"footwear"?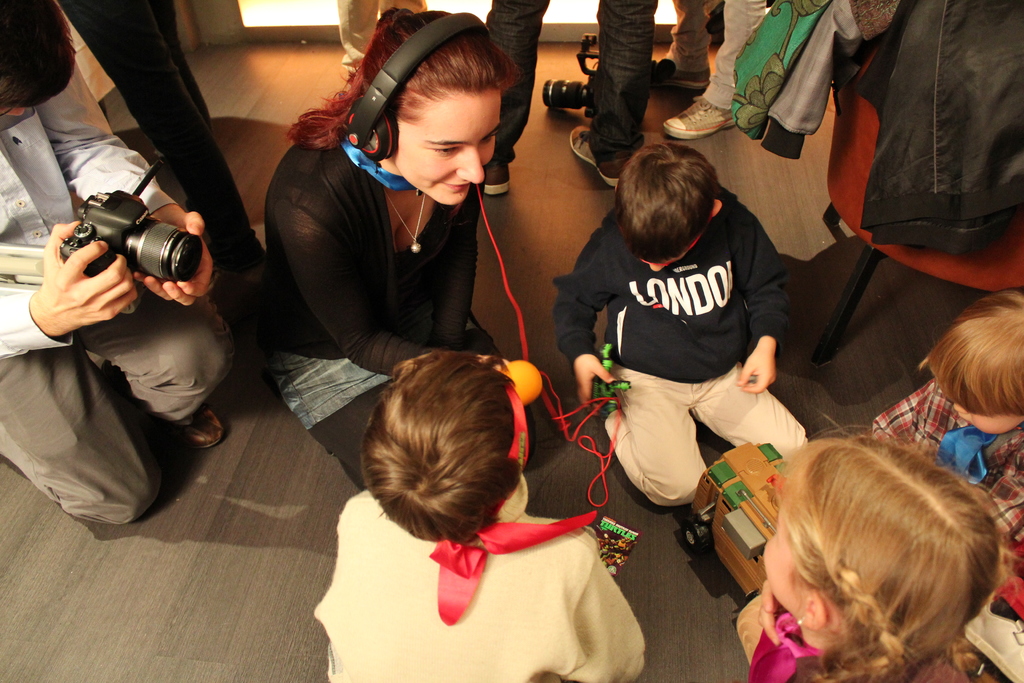
{"left": 484, "top": 163, "right": 510, "bottom": 197}
